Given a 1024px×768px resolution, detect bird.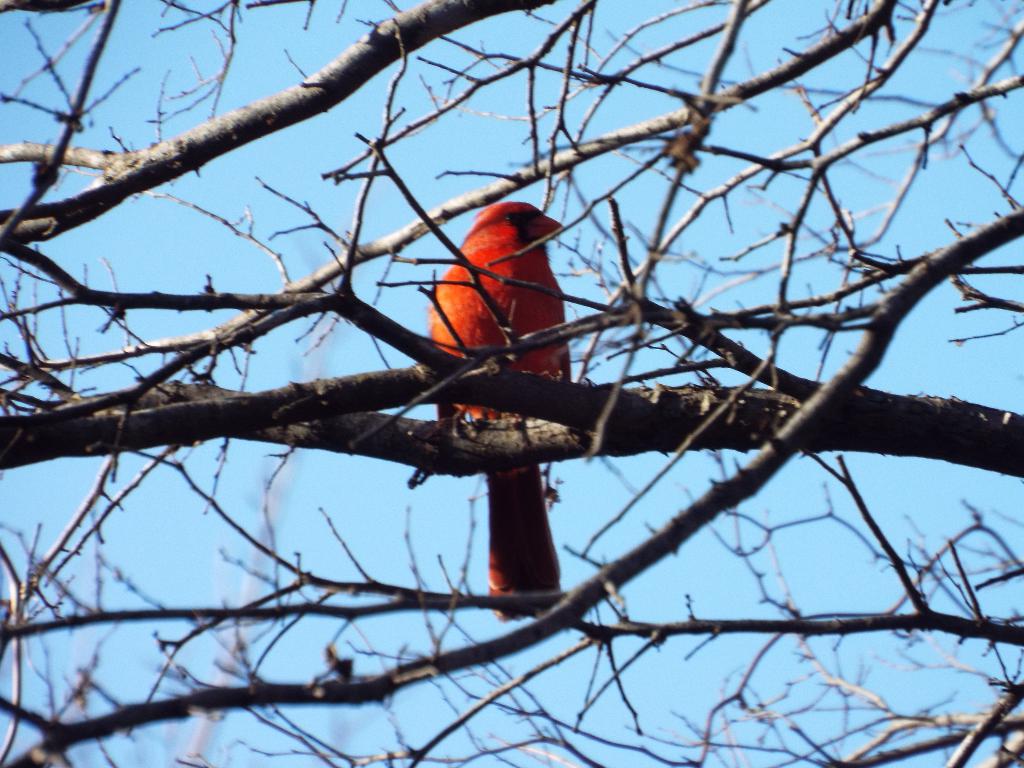
[396,211,595,554].
